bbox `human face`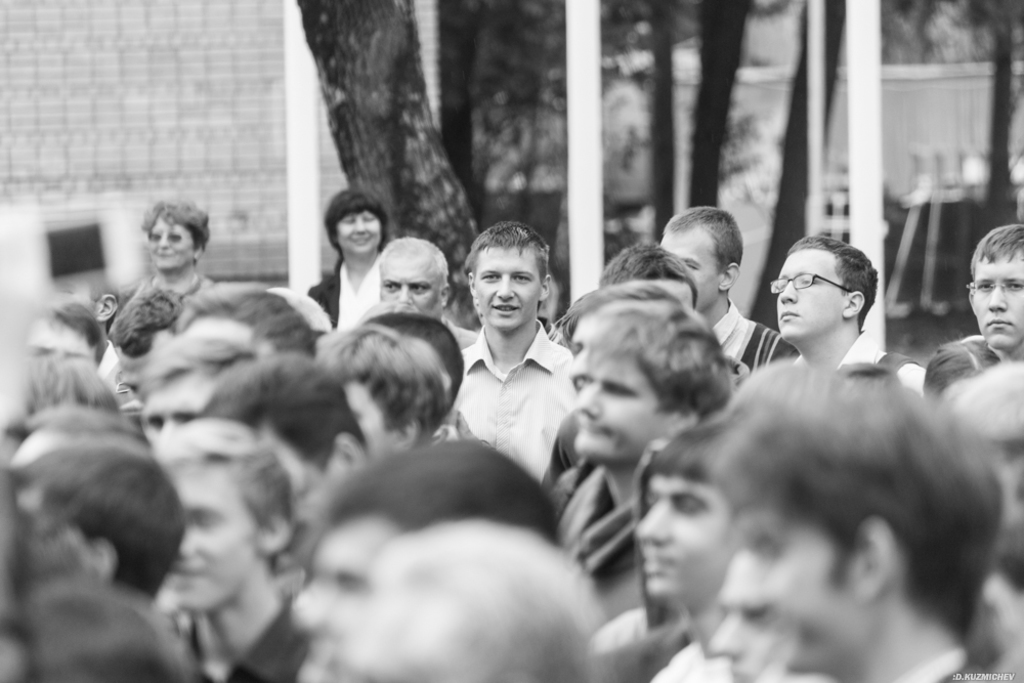
left=150, top=218, right=199, bottom=266
